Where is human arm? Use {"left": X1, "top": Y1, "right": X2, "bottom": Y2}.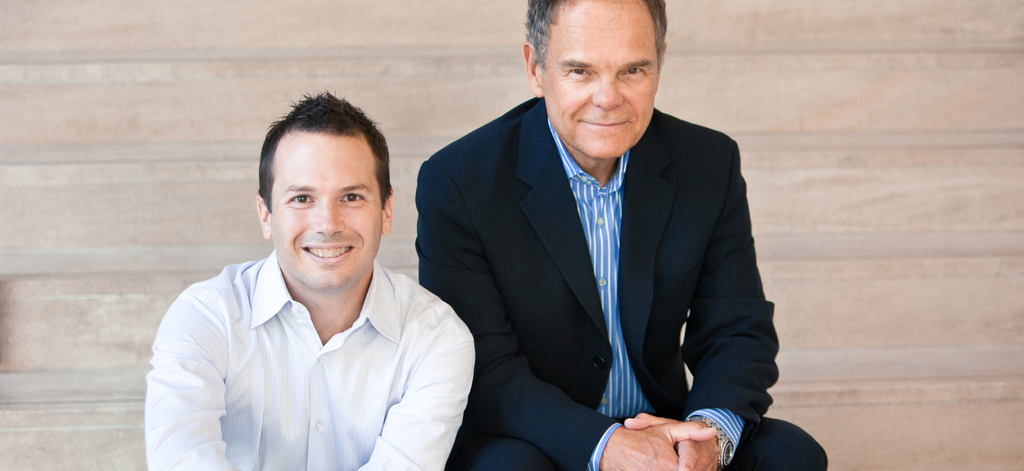
{"left": 358, "top": 324, "right": 474, "bottom": 470}.
